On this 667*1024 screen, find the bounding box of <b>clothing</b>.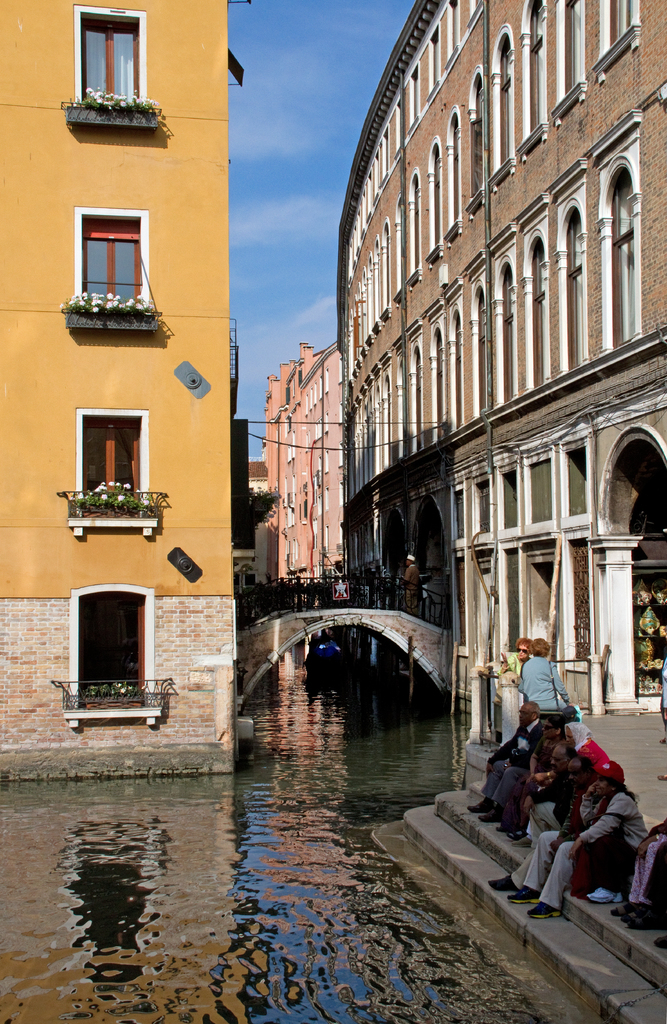
Bounding box: box(581, 738, 609, 762).
